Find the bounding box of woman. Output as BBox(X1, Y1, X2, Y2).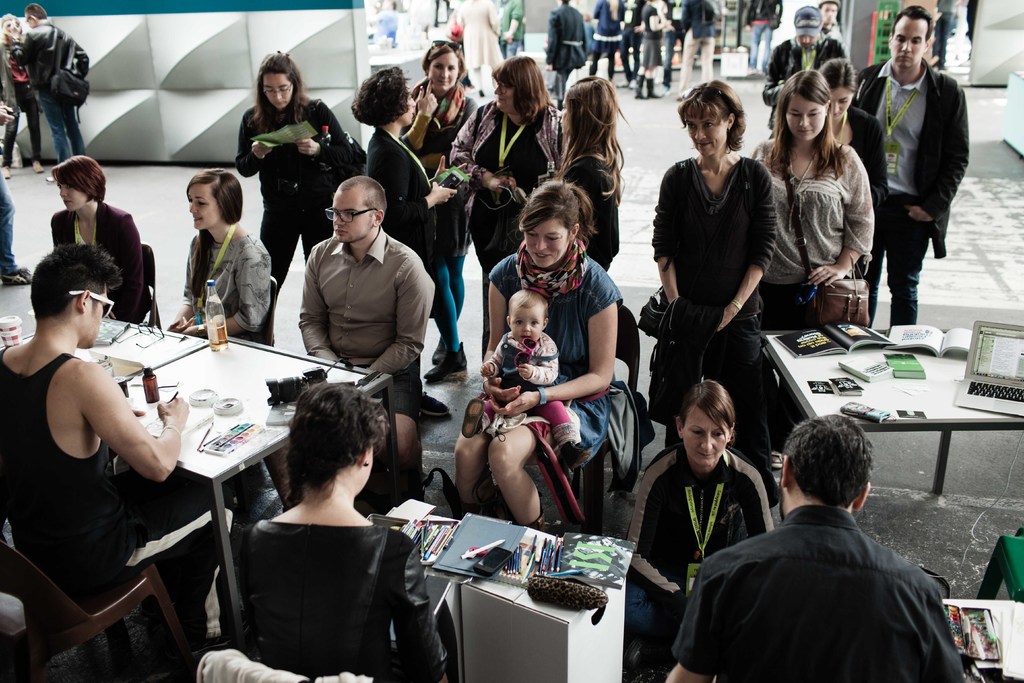
BBox(346, 68, 464, 303).
